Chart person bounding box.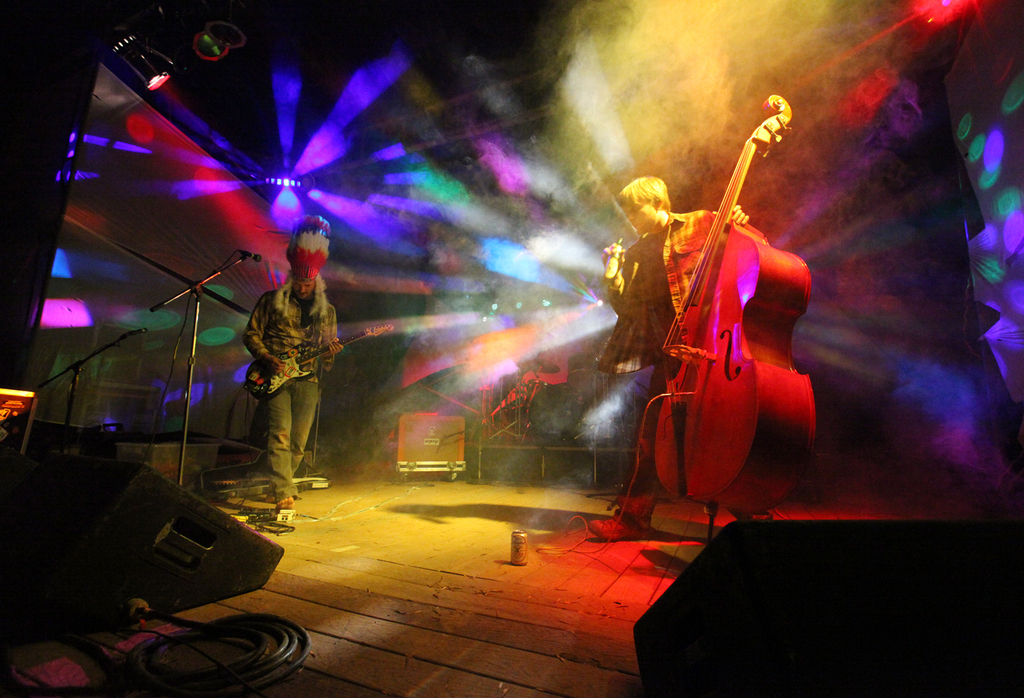
Charted: <region>586, 177, 750, 542</region>.
